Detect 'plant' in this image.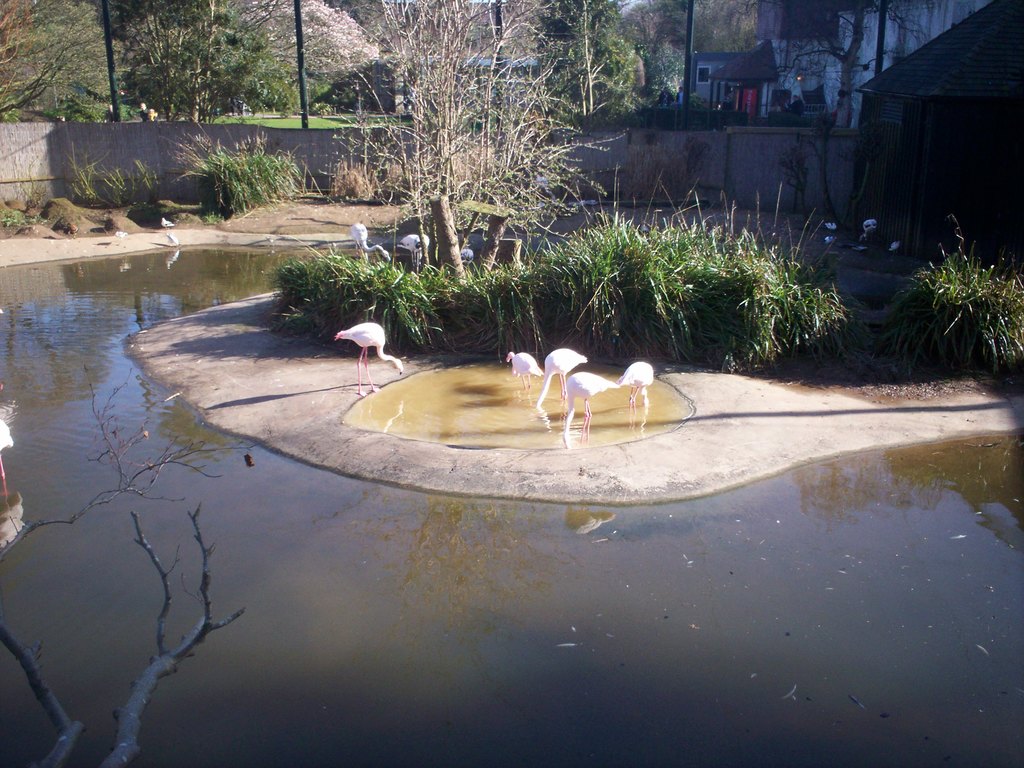
Detection: {"x1": 133, "y1": 150, "x2": 167, "y2": 228}.
